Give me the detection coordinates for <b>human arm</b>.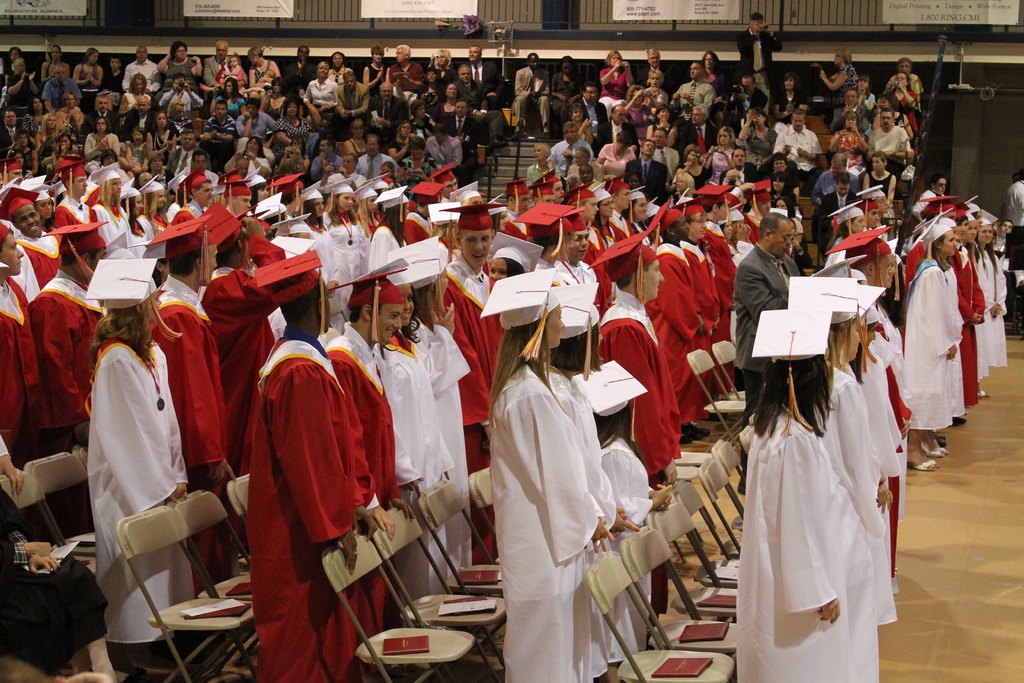
Rect(791, 236, 815, 272).
